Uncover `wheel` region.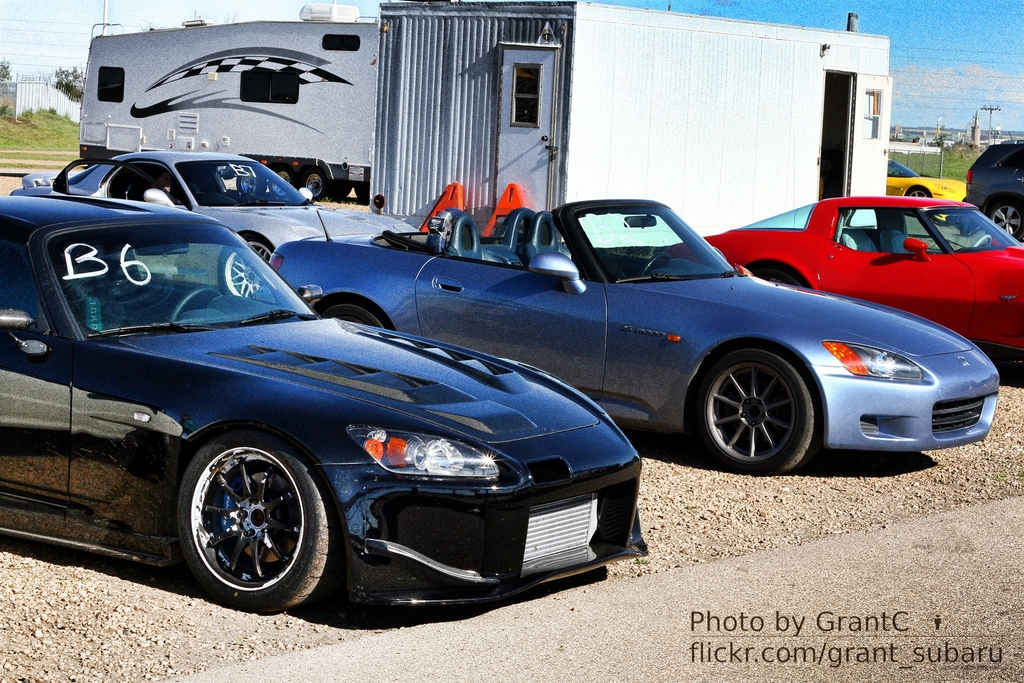
Uncovered: <box>733,269,804,290</box>.
